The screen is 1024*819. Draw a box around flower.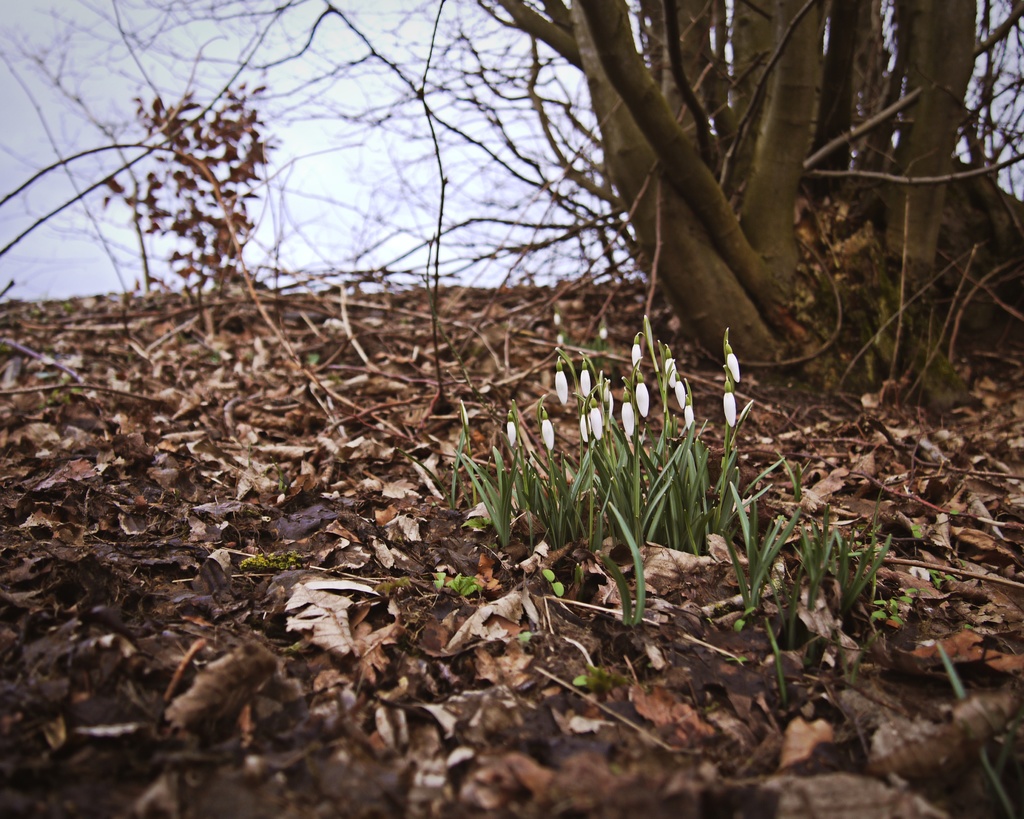
<bbox>630, 344, 643, 374</bbox>.
